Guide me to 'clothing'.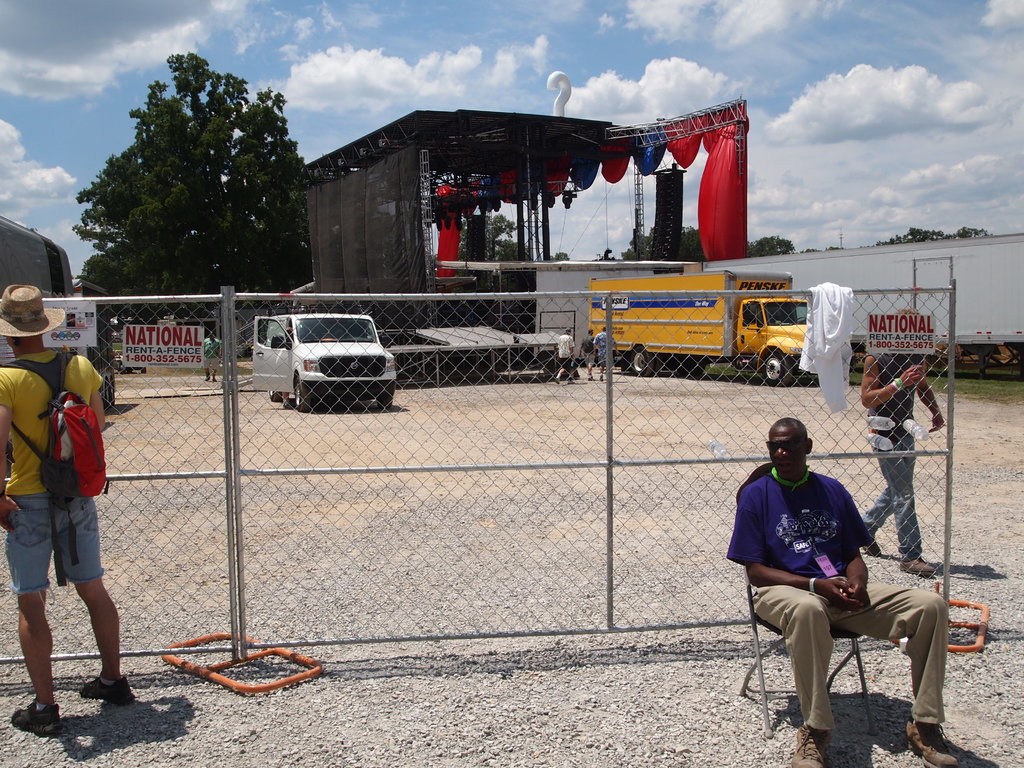
Guidance: <bbox>203, 339, 220, 369</bbox>.
